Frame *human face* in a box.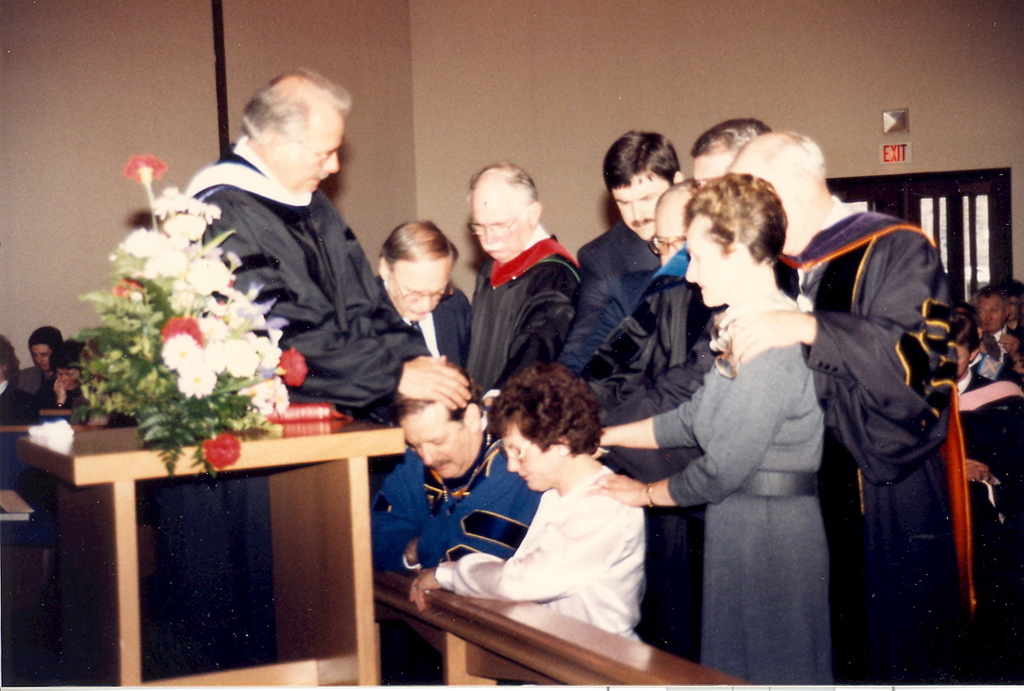
region(730, 168, 811, 251).
